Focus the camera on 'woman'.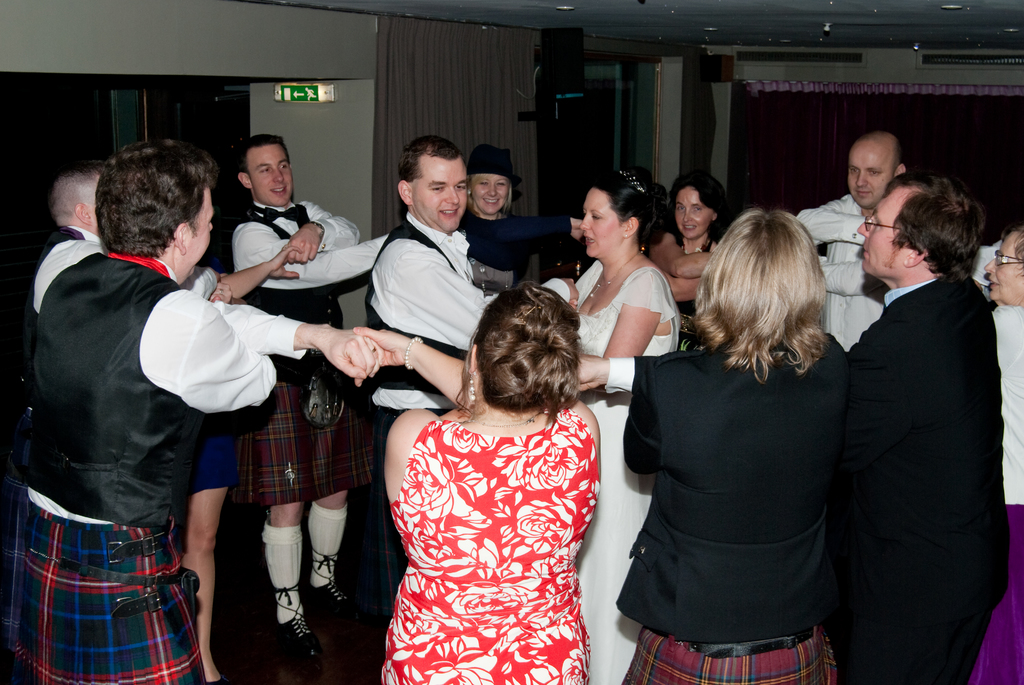
Focus region: <box>965,224,1023,684</box>.
